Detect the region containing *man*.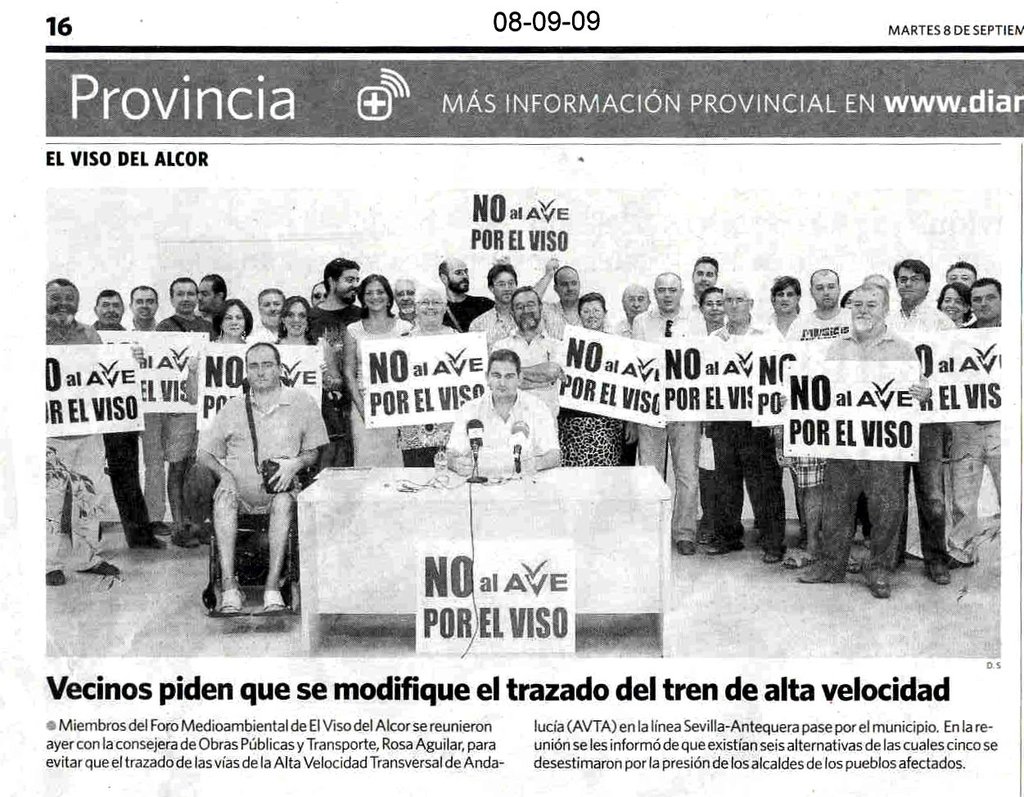
180 332 314 636.
